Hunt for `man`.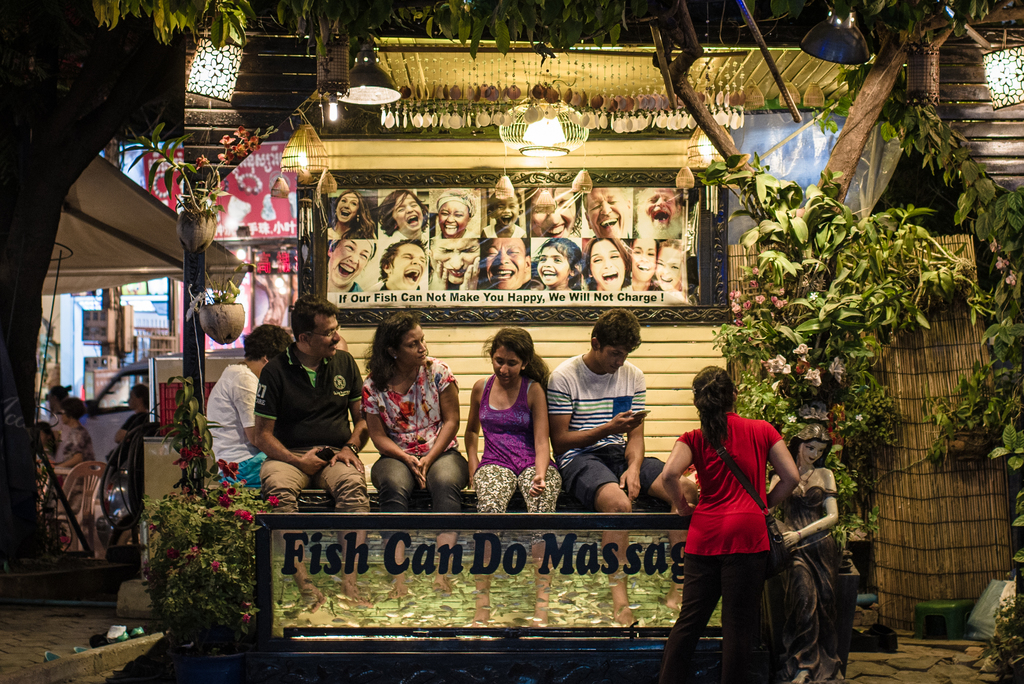
Hunted down at Rect(252, 293, 372, 605).
